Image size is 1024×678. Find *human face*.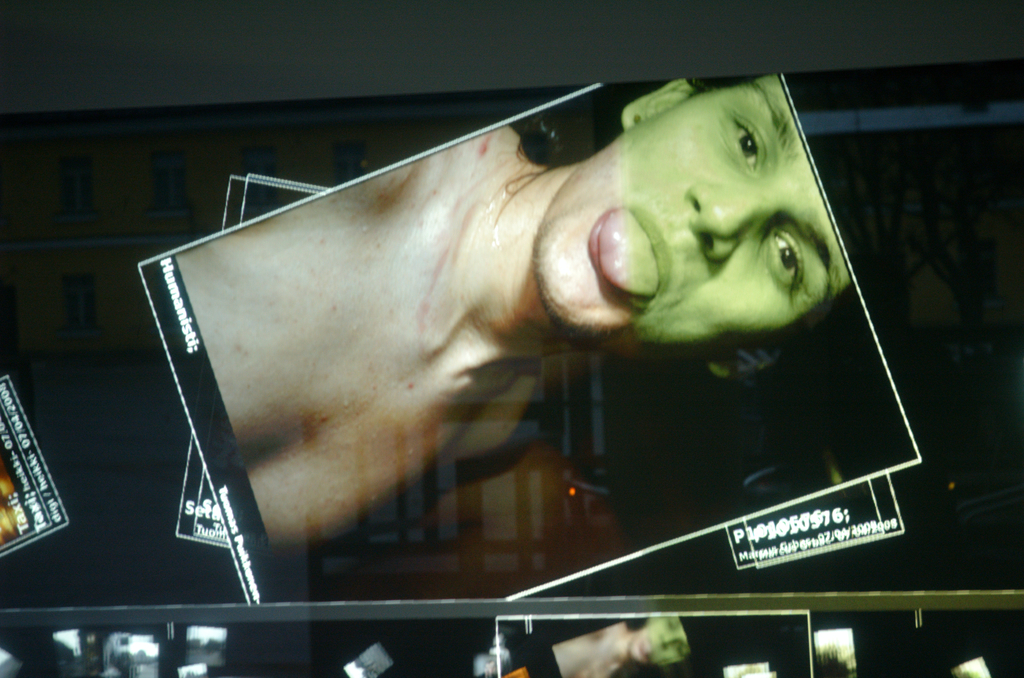
x1=531 y1=69 x2=854 y2=350.
